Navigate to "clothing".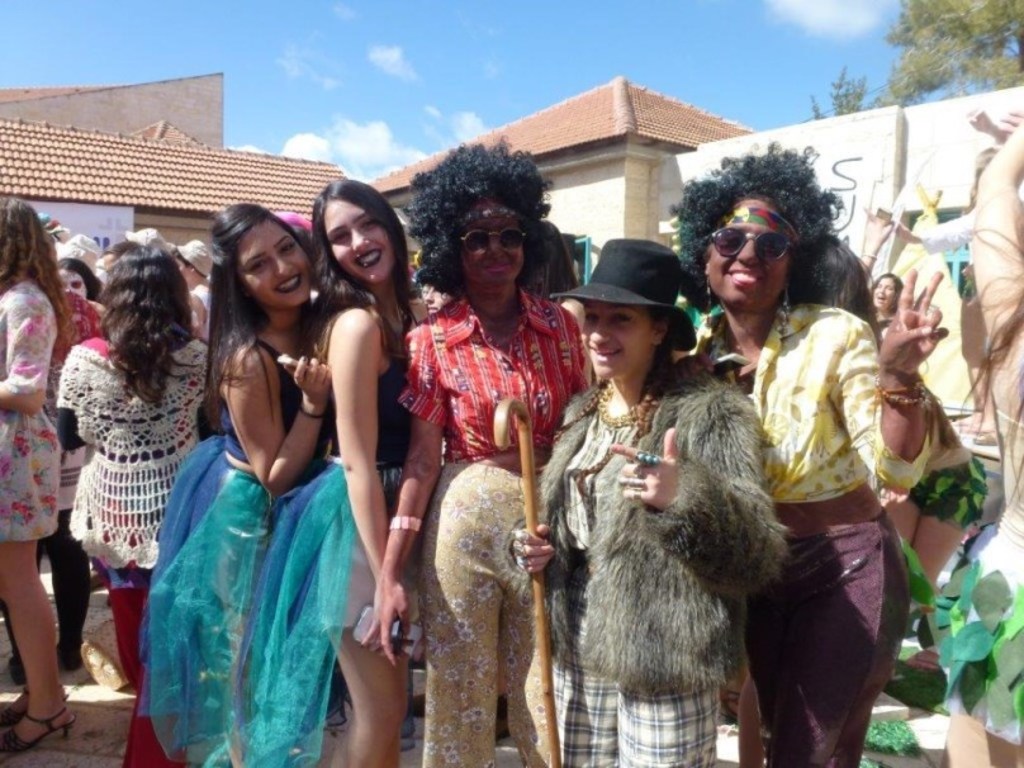
Navigation target: 893, 399, 992, 541.
